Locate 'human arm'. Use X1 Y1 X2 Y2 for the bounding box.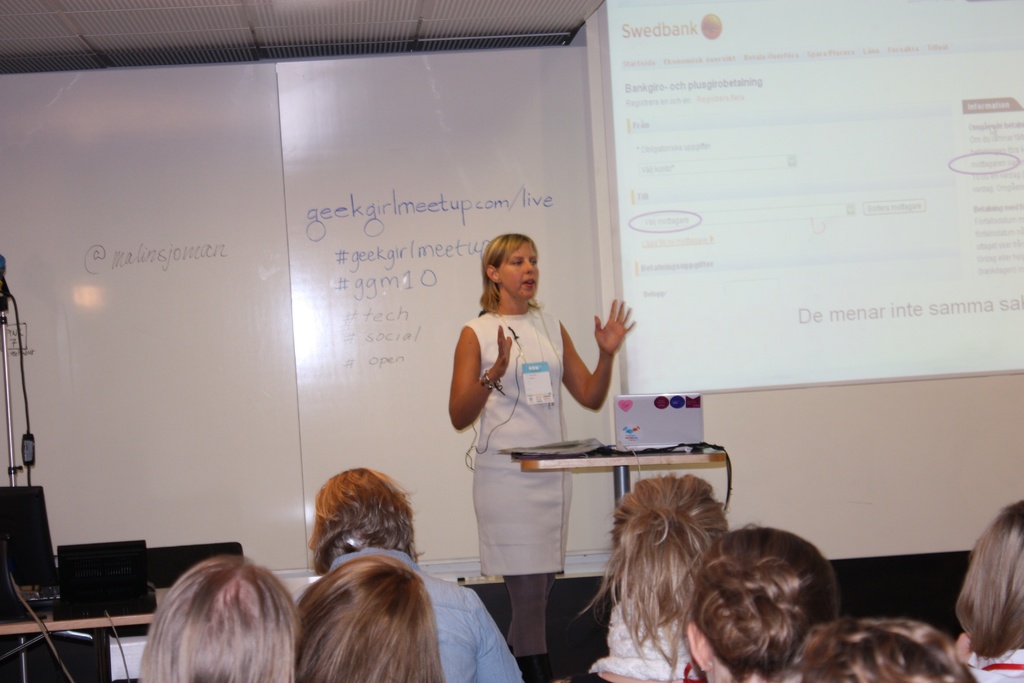
445 314 501 461.
